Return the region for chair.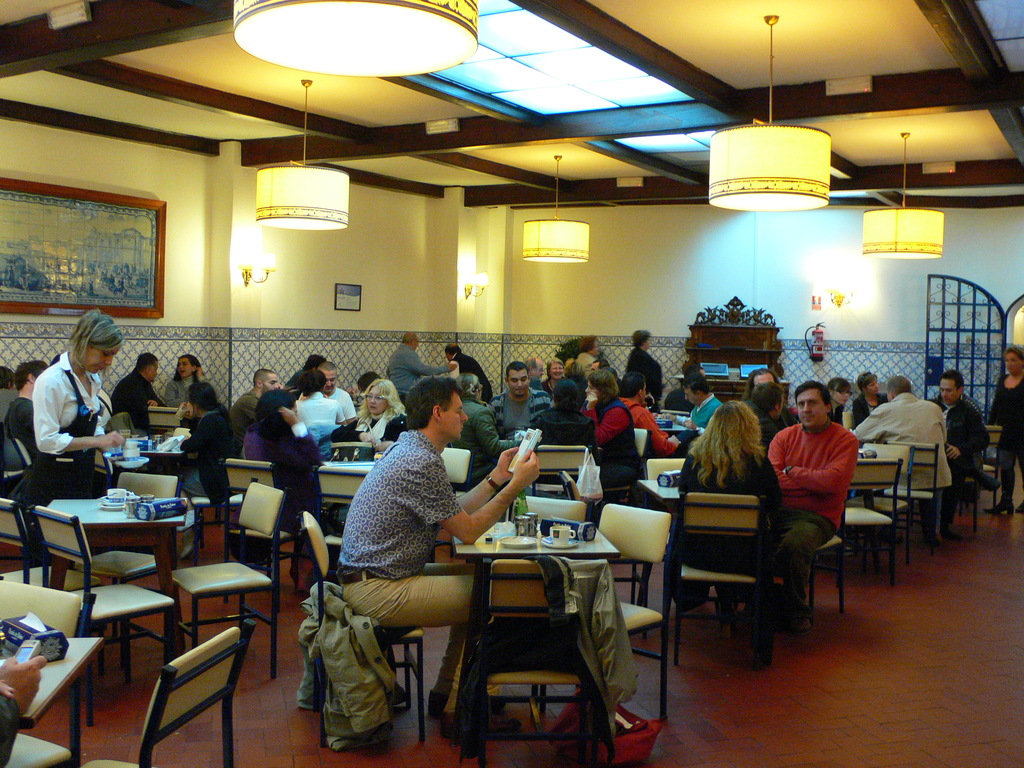
[442,451,470,497].
